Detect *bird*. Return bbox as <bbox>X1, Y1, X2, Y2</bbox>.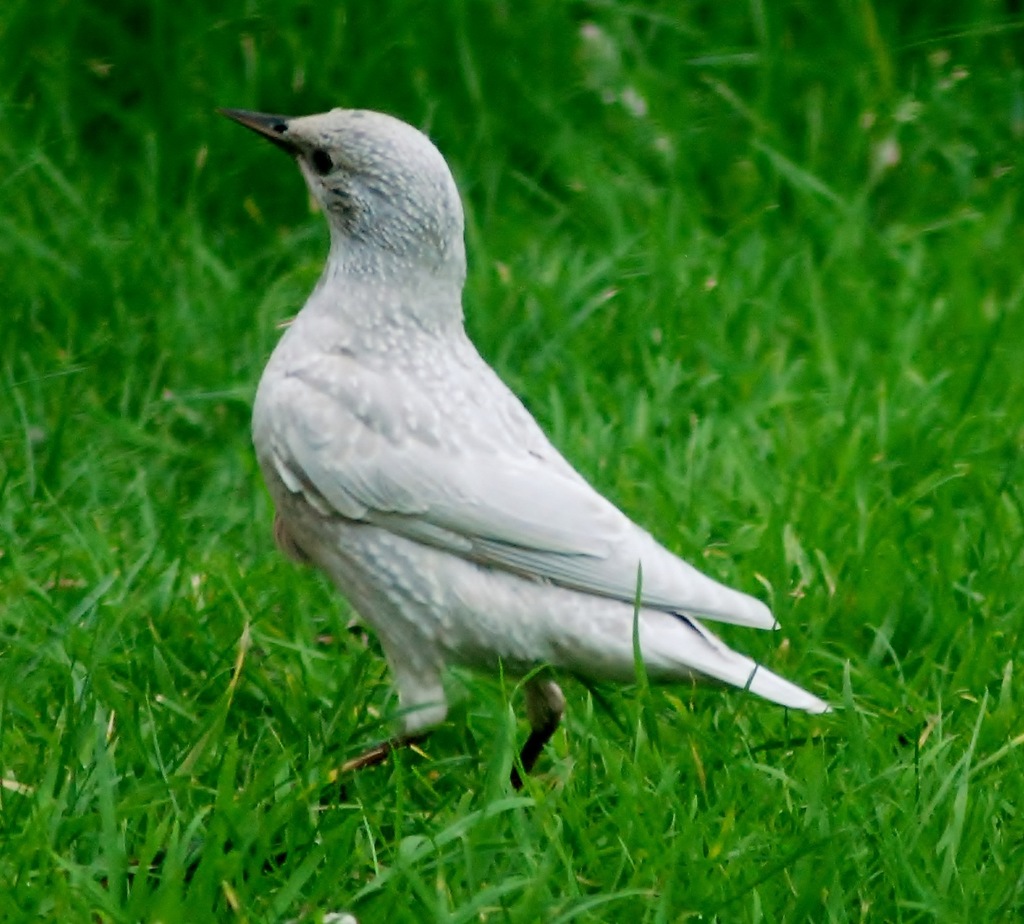
<bbox>206, 106, 834, 822</bbox>.
